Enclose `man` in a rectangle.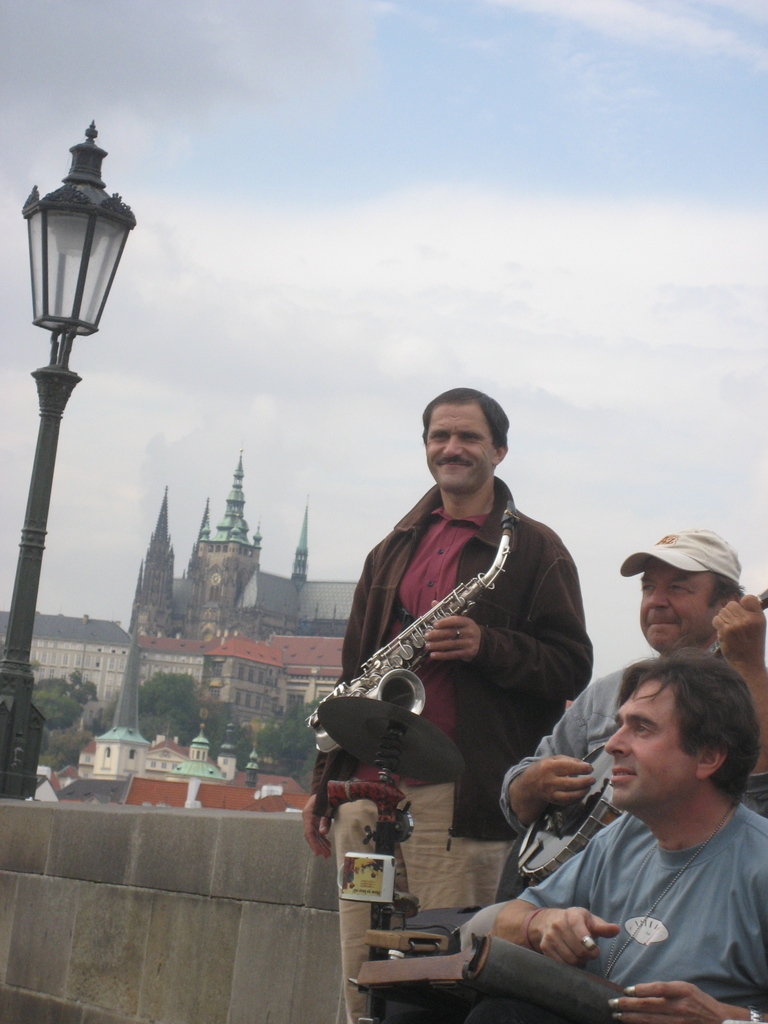
rect(495, 527, 767, 889).
